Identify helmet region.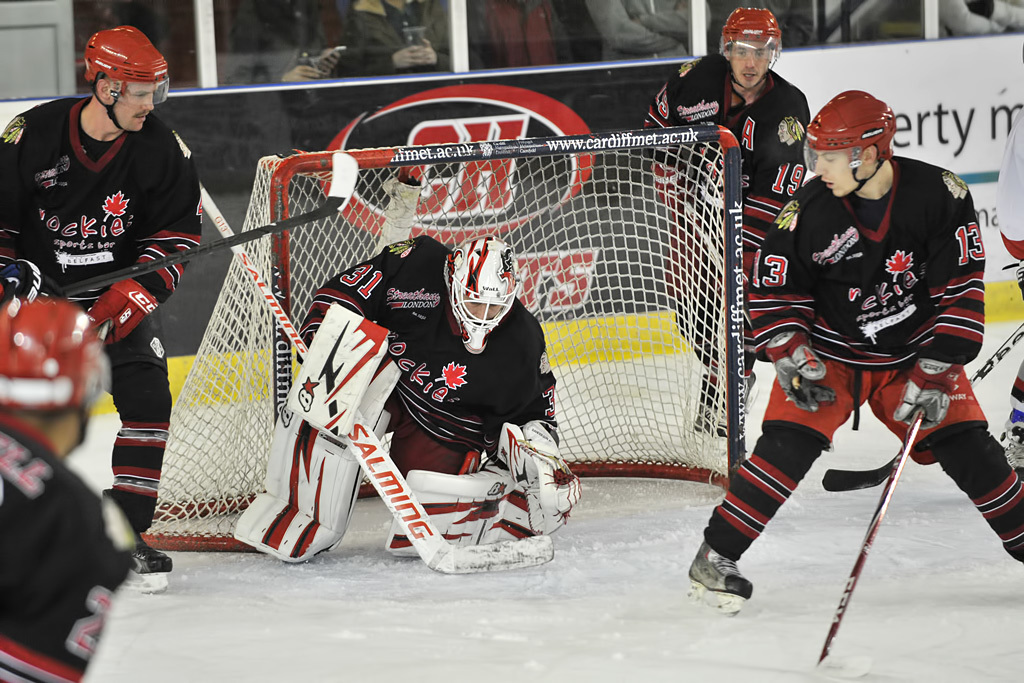
Region: BBox(820, 90, 903, 187).
